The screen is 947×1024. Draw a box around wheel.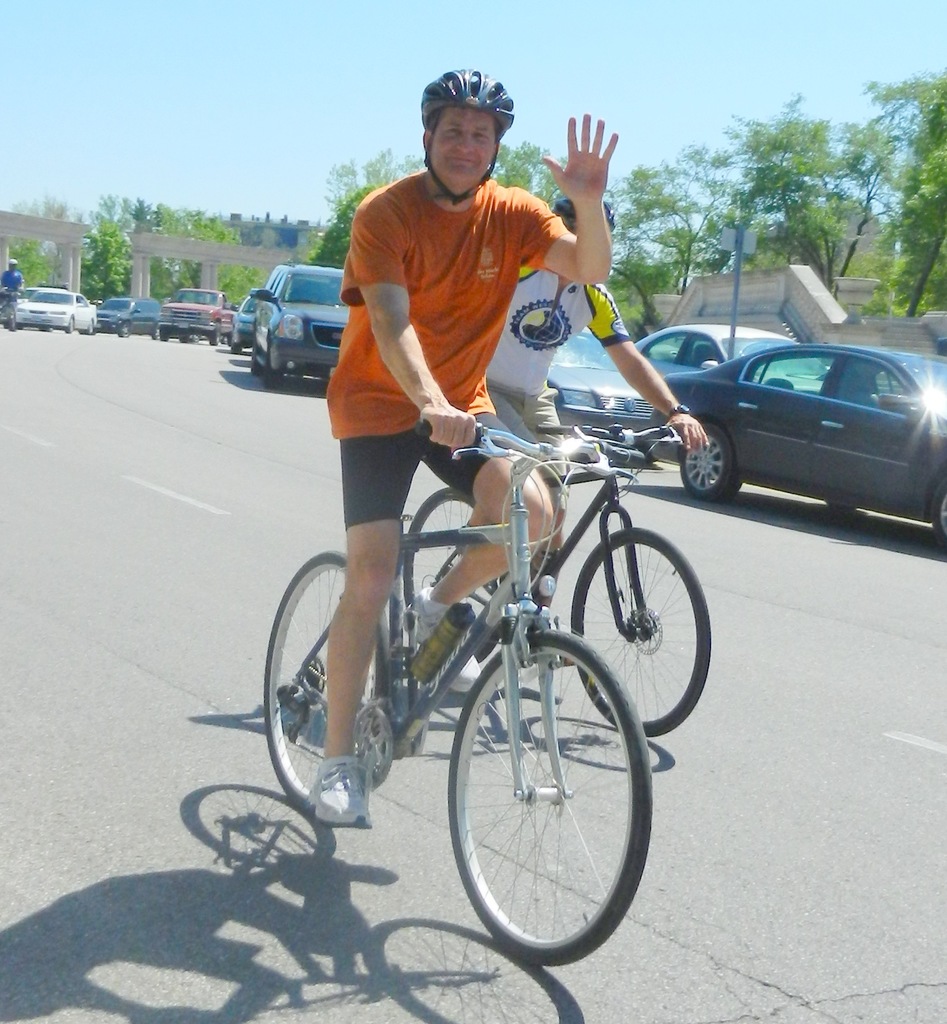
left=119, top=319, right=130, bottom=337.
